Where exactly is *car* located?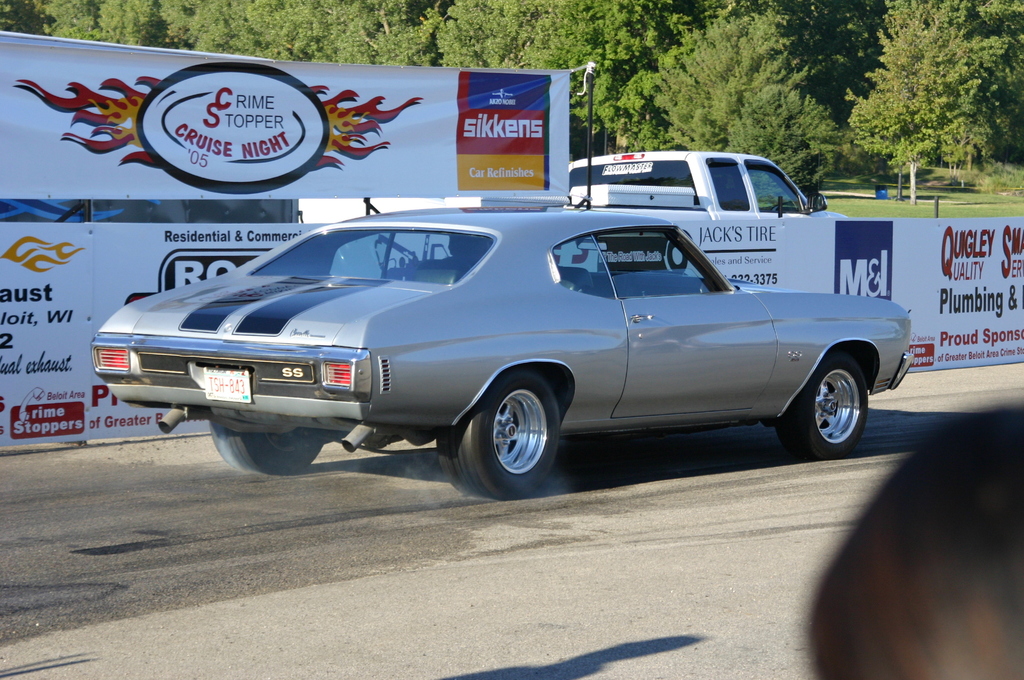
Its bounding box is crop(577, 144, 850, 219).
